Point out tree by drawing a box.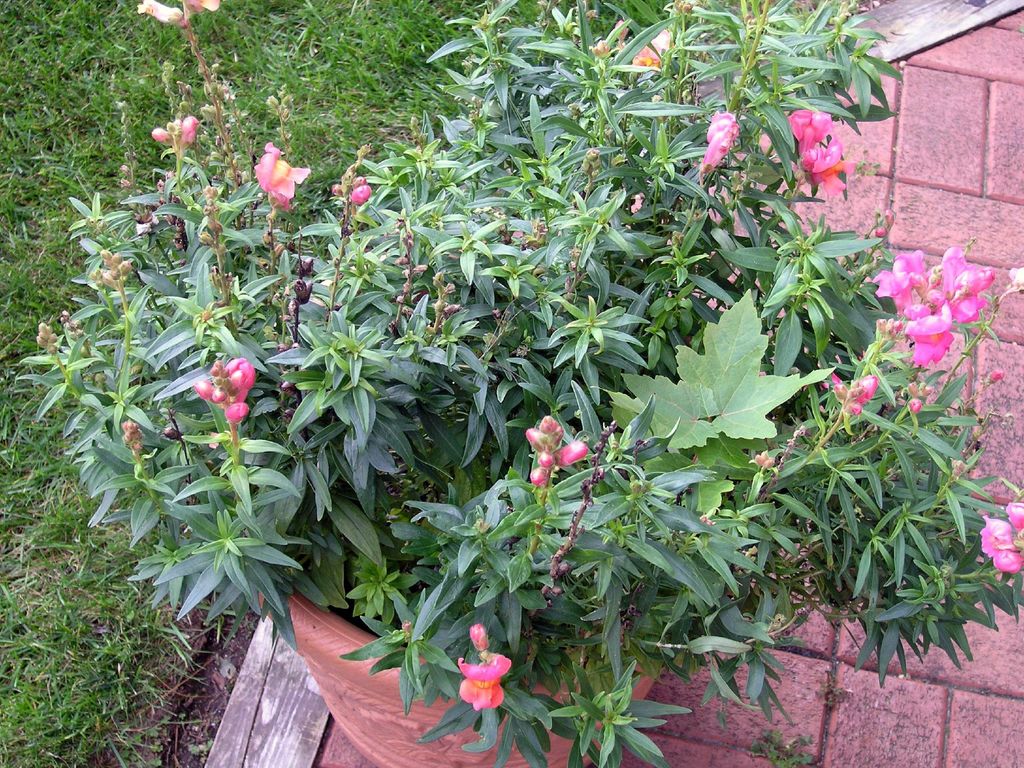
19/0/1023/707.
